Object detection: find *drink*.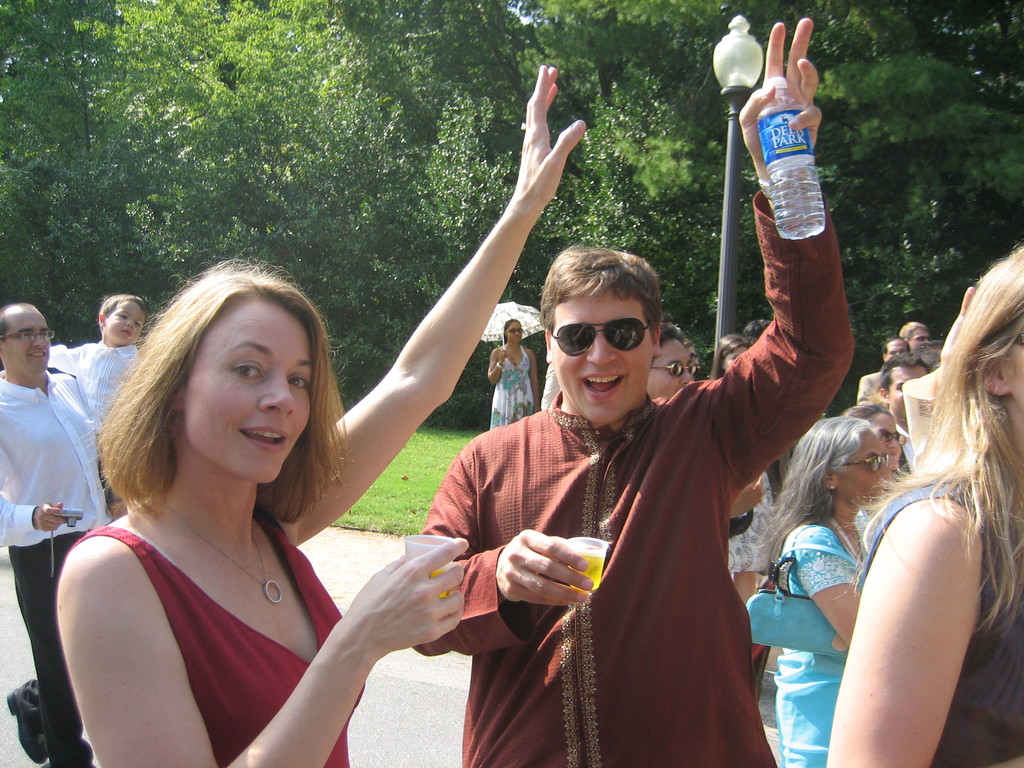
BBox(572, 552, 607, 590).
